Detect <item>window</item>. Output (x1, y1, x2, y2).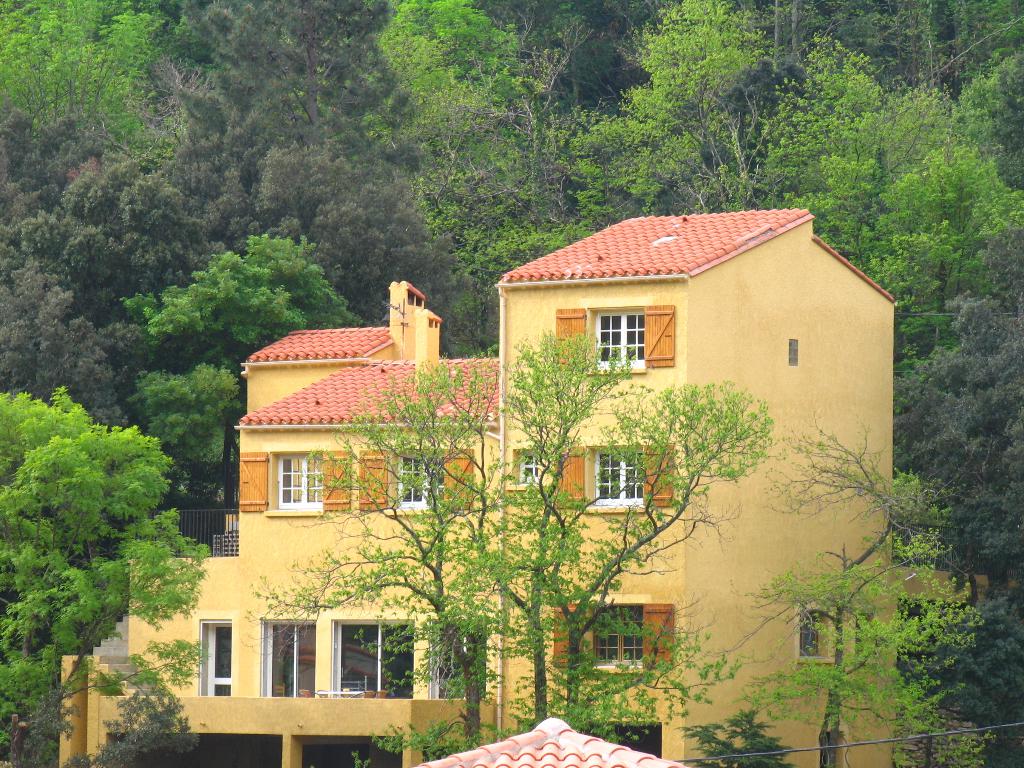
(205, 621, 234, 692).
